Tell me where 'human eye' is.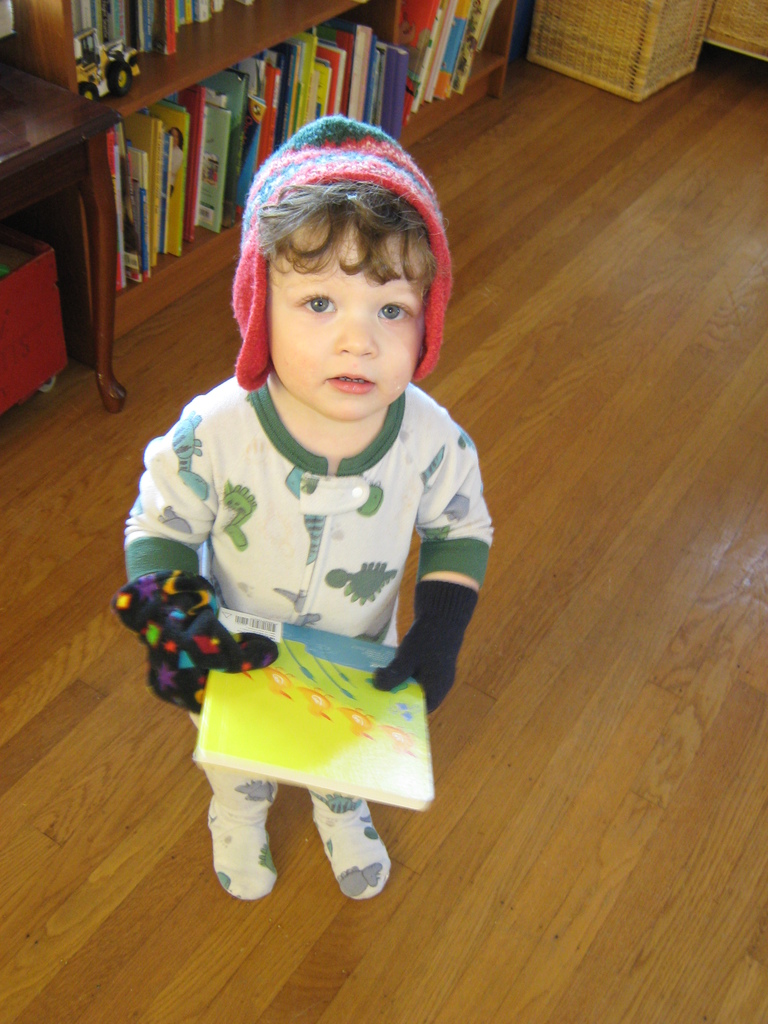
'human eye' is at x1=291, y1=282, x2=342, y2=319.
